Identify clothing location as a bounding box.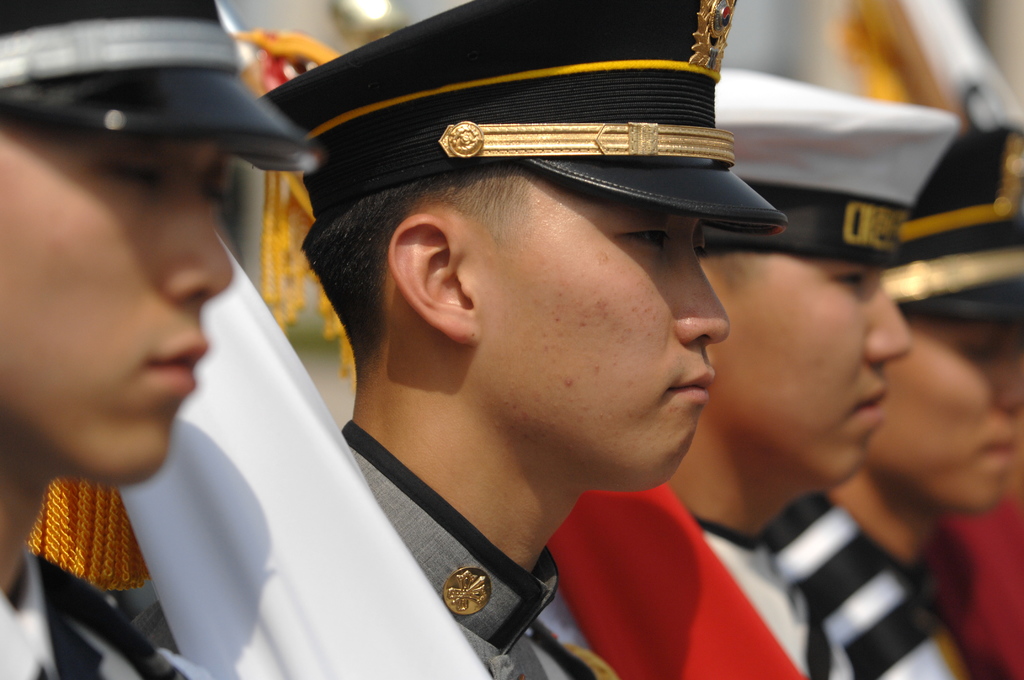
0 549 176 679.
